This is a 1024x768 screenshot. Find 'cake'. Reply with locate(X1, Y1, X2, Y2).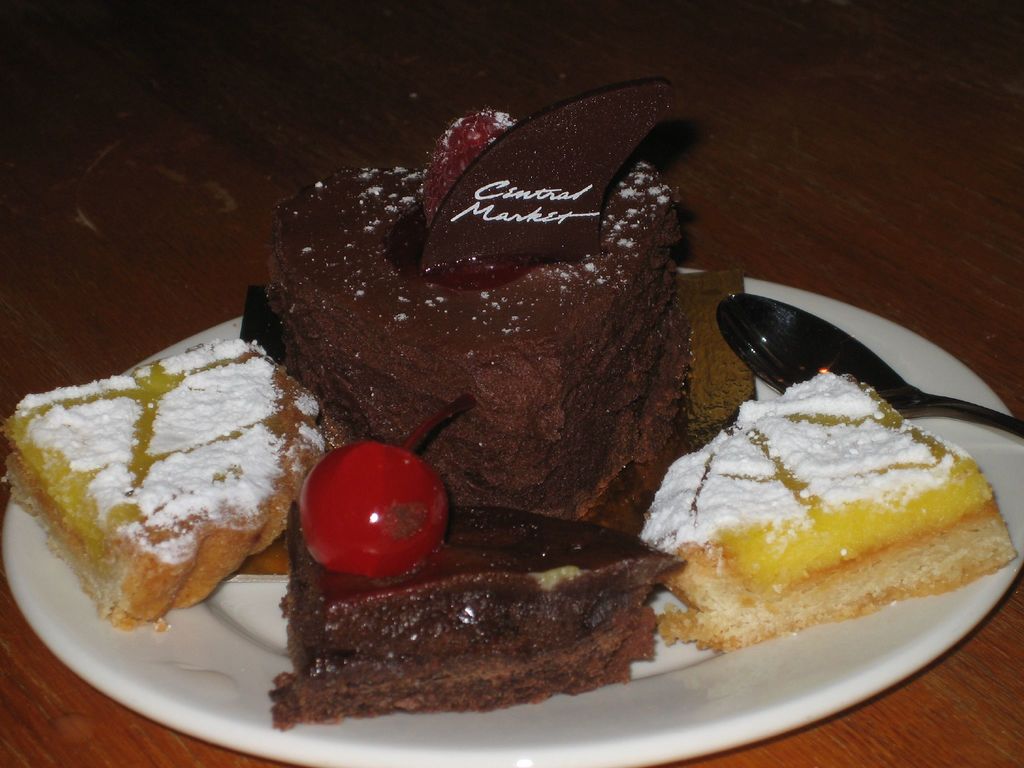
locate(269, 486, 675, 716).
